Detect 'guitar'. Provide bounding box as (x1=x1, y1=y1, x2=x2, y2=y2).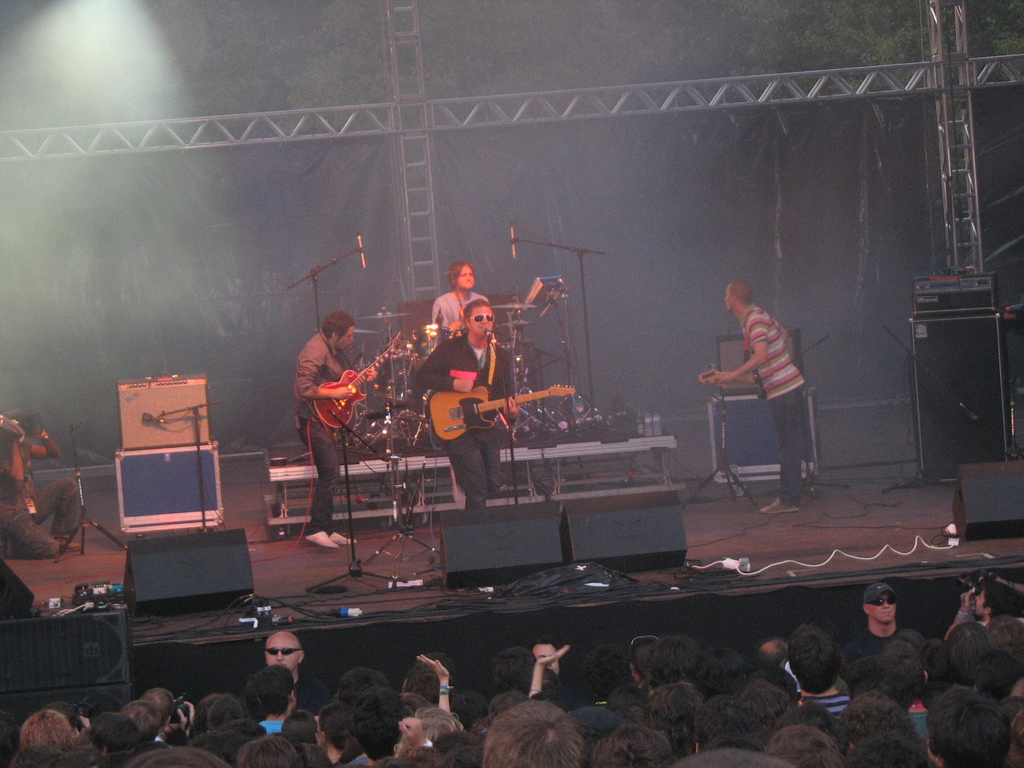
(x1=427, y1=385, x2=576, y2=440).
